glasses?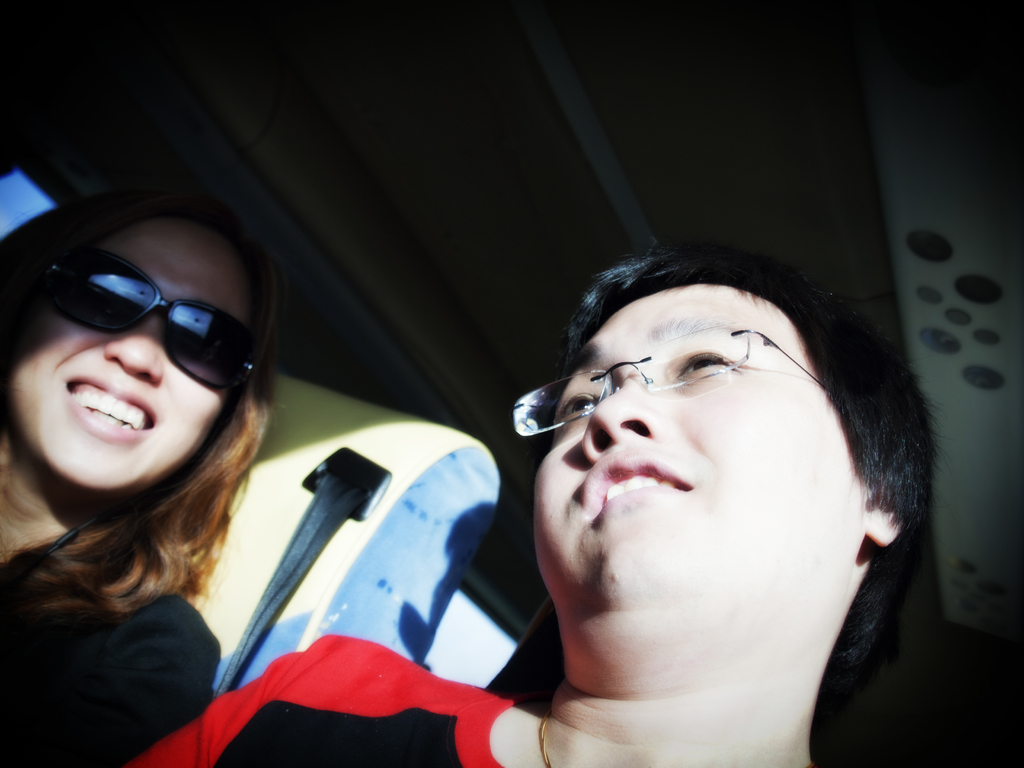
pyautogui.locateOnScreen(504, 318, 840, 452)
